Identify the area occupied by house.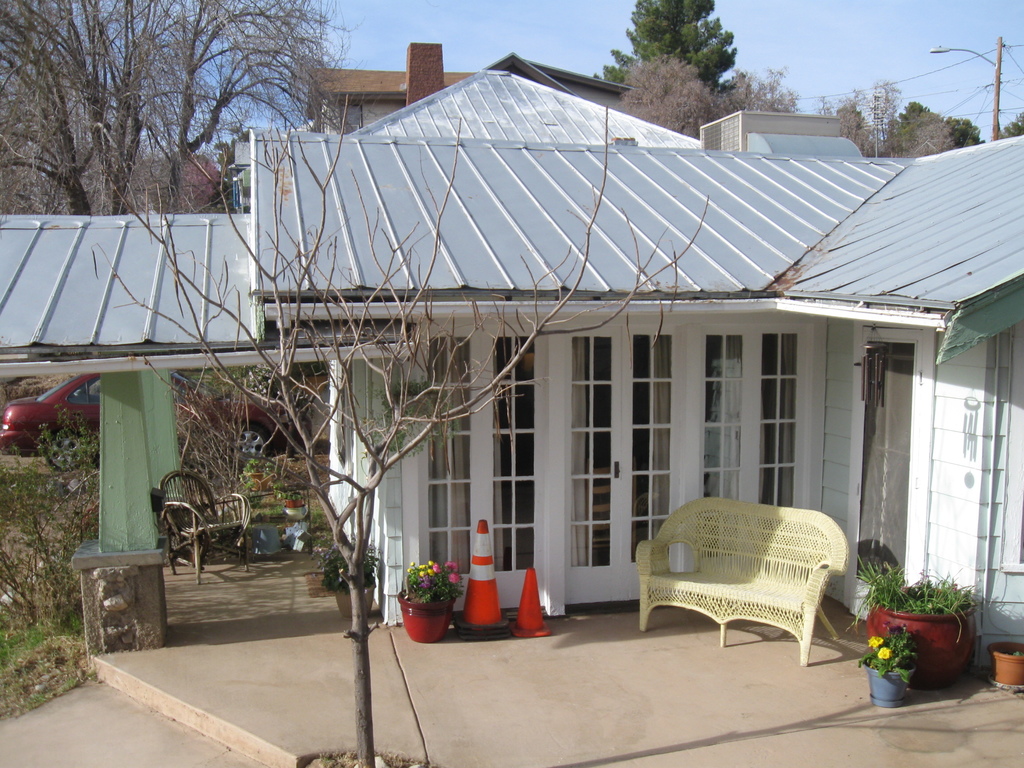
Area: <bbox>285, 23, 633, 150</bbox>.
